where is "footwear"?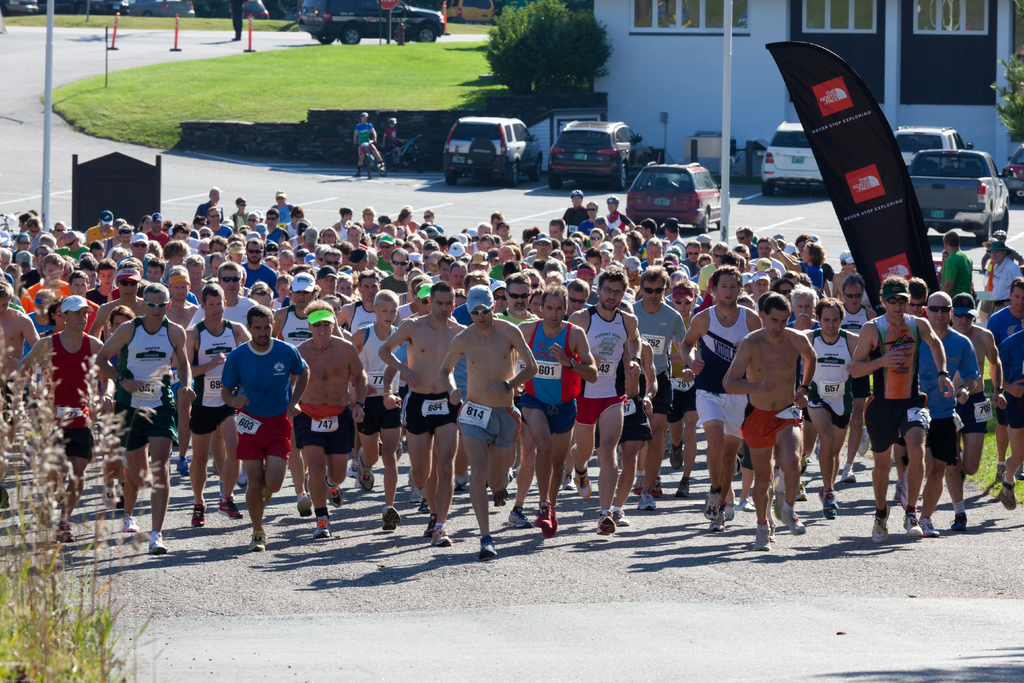
(x1=406, y1=470, x2=411, y2=488).
